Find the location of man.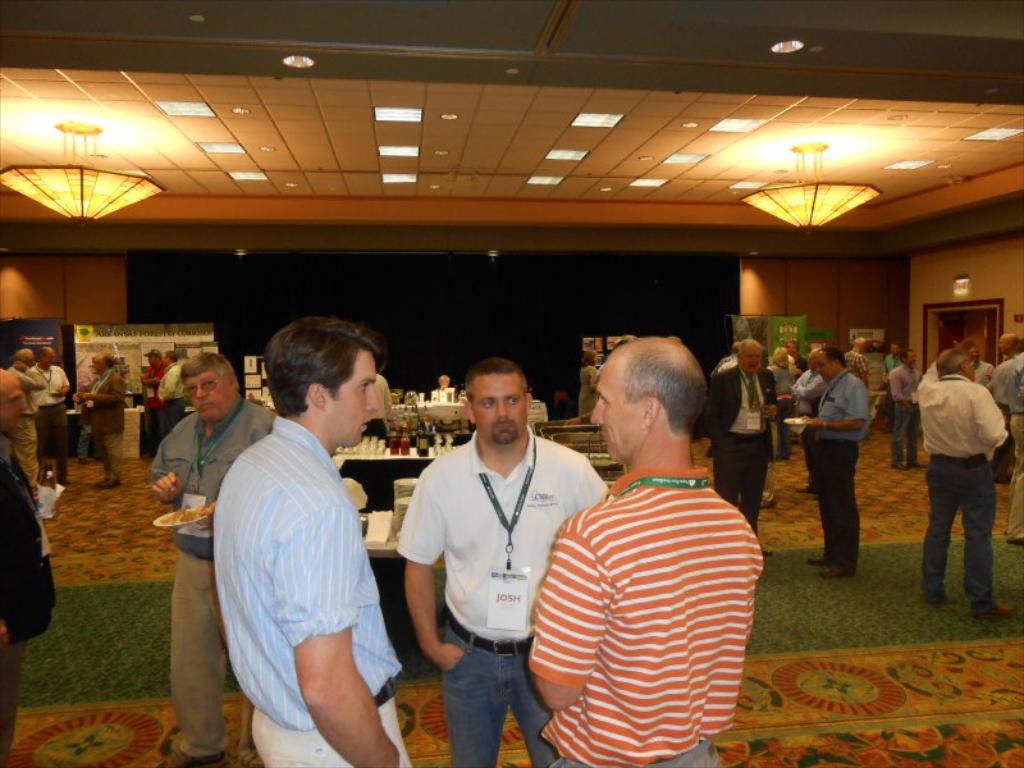
Location: l=913, t=348, r=1020, b=611.
